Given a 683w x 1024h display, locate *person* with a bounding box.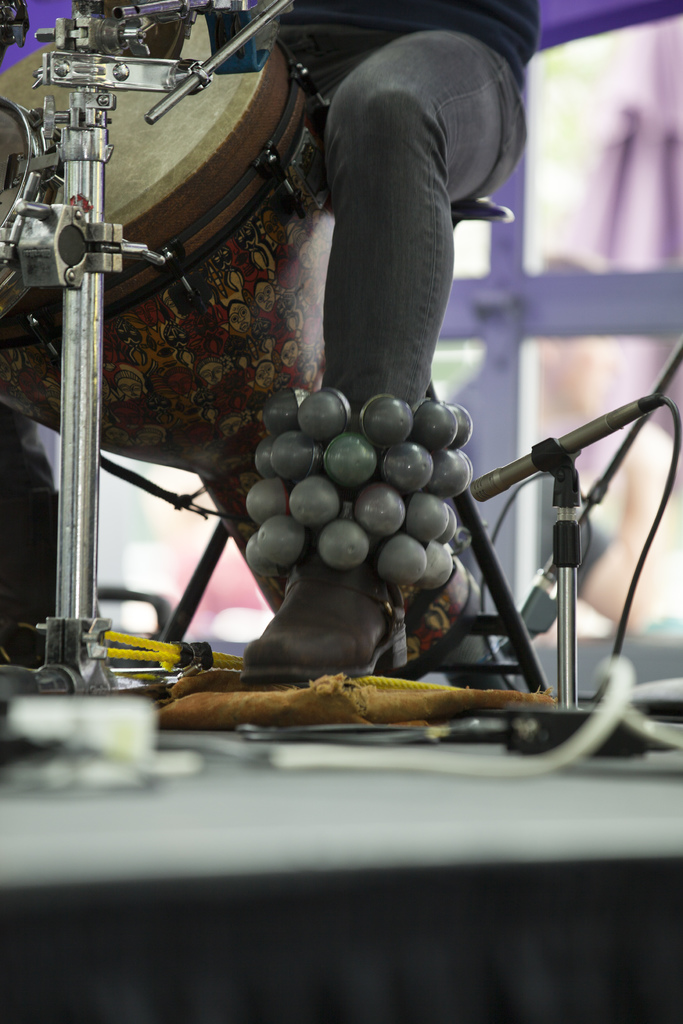
Located: {"x1": 0, "y1": 0, "x2": 547, "y2": 693}.
